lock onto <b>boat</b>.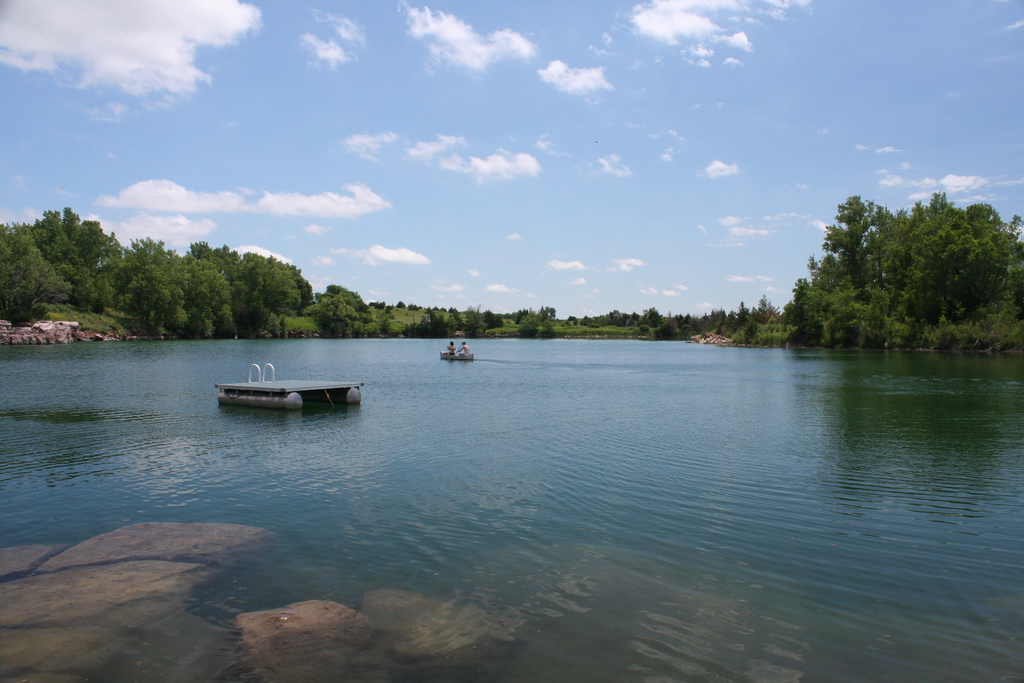
Locked: (x1=217, y1=376, x2=359, y2=424).
